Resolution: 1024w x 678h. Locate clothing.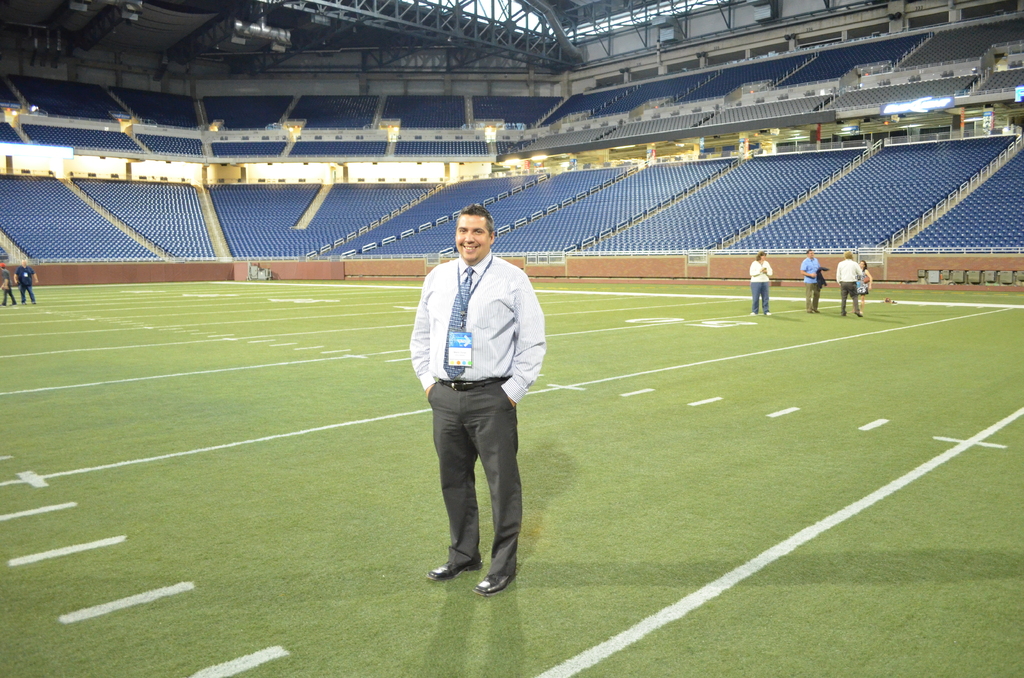
region(834, 259, 860, 314).
